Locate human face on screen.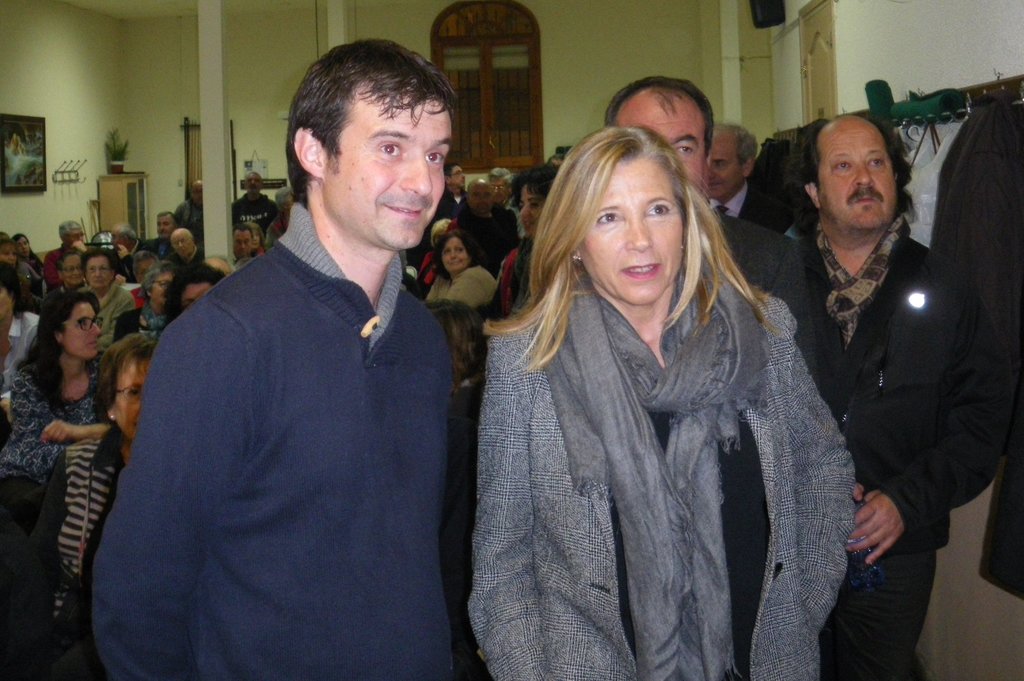
On screen at <box>246,173,261,193</box>.
